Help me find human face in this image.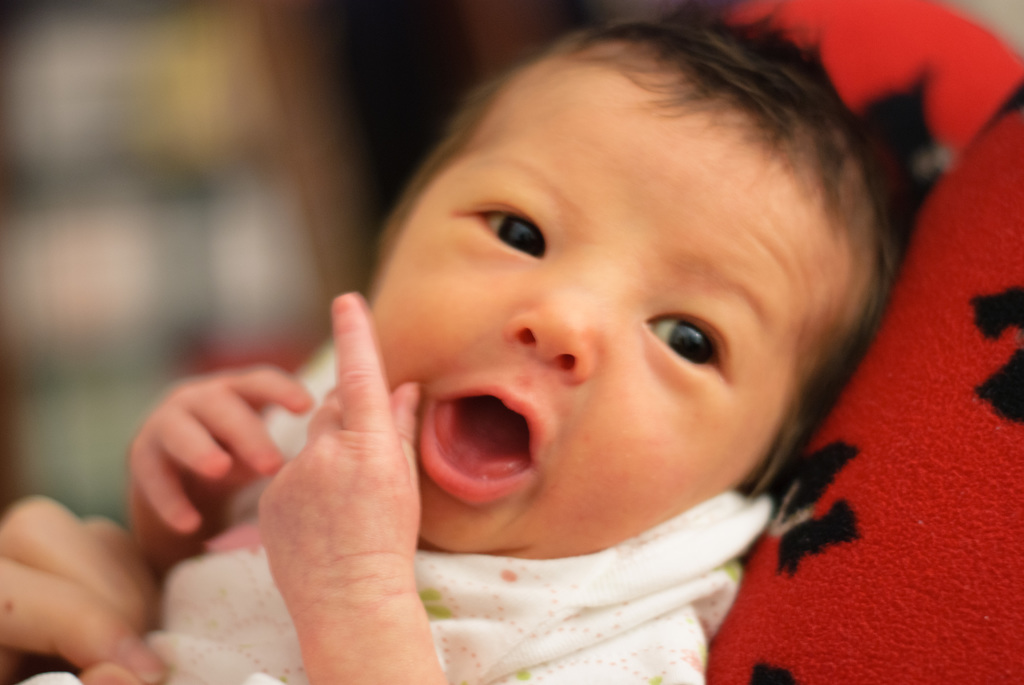
Found it: pyautogui.locateOnScreen(369, 30, 861, 565).
